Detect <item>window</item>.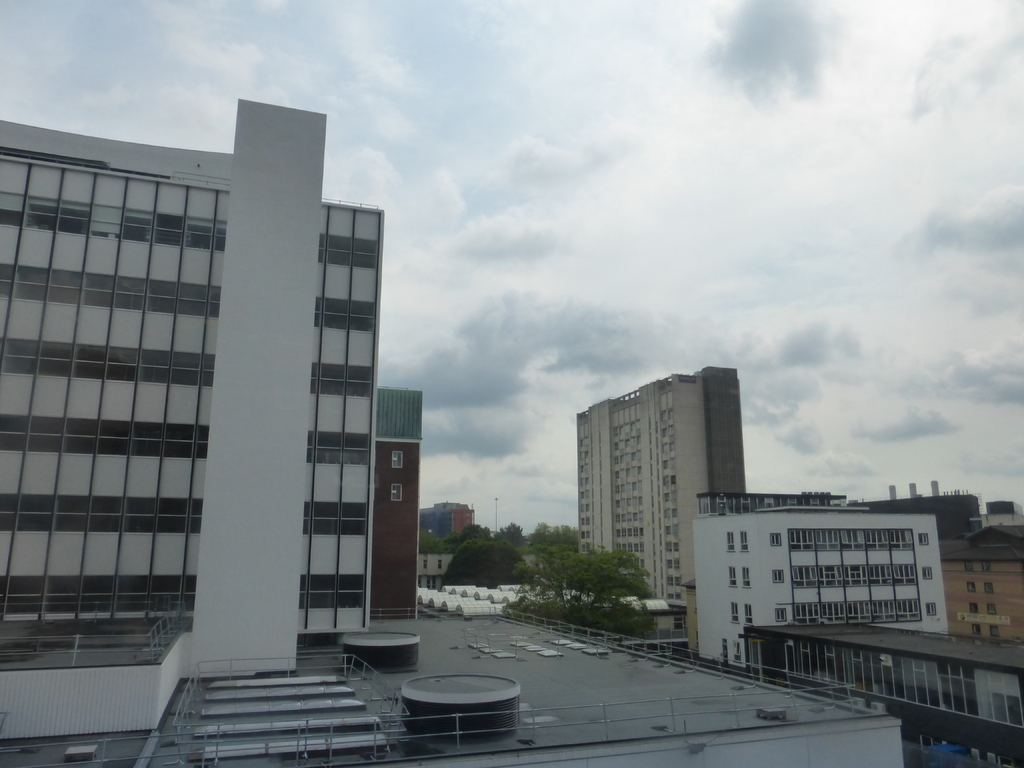
Detected at l=390, t=484, r=403, b=500.
